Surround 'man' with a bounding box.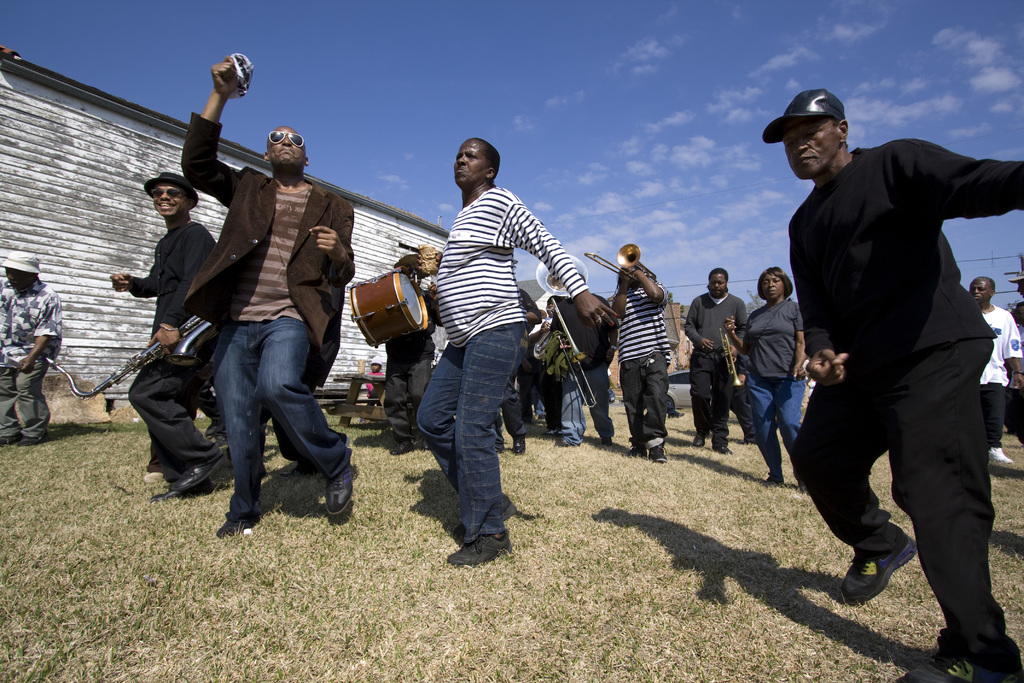
Rect(544, 283, 616, 447).
